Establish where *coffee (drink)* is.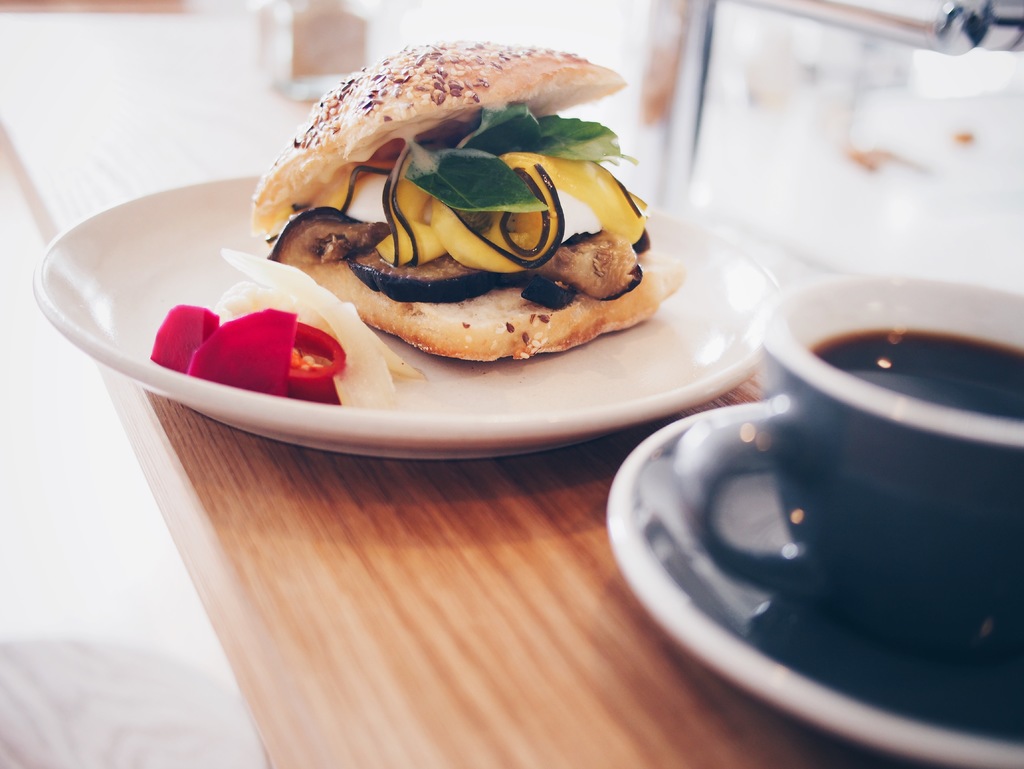
Established at 809,327,1023,421.
